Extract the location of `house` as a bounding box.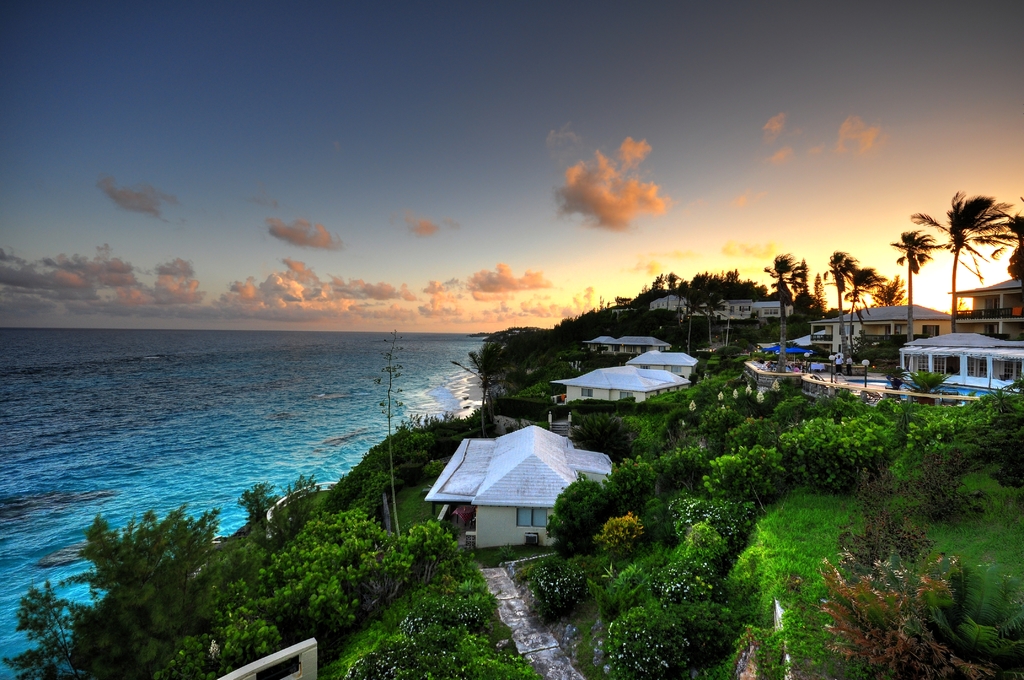
x1=954, y1=273, x2=1023, y2=346.
